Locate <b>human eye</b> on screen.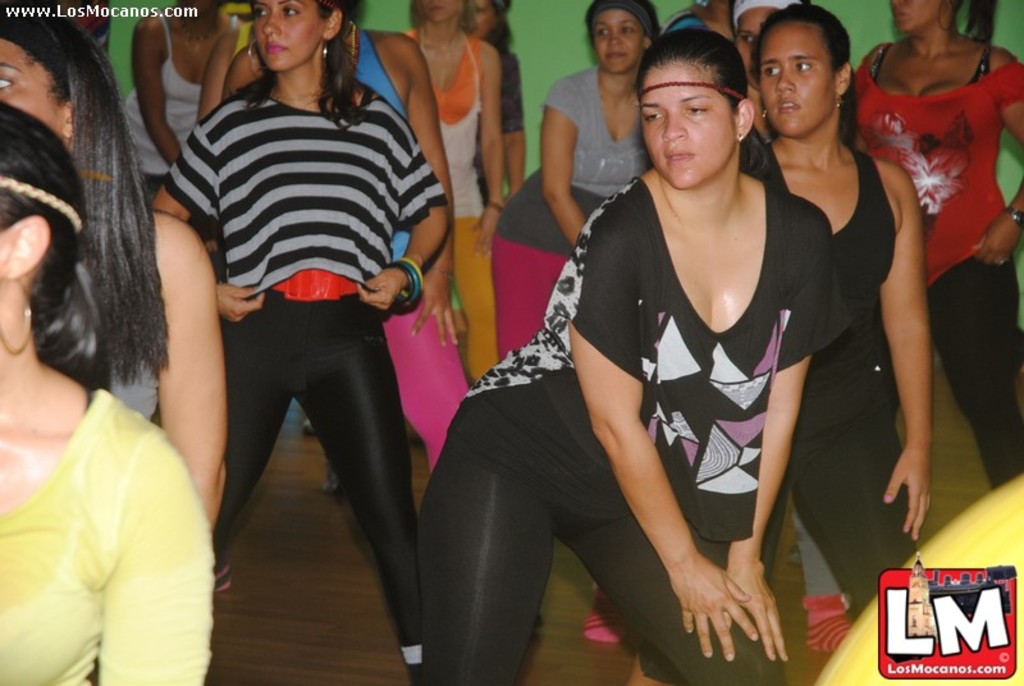
On screen at BBox(684, 101, 708, 118).
